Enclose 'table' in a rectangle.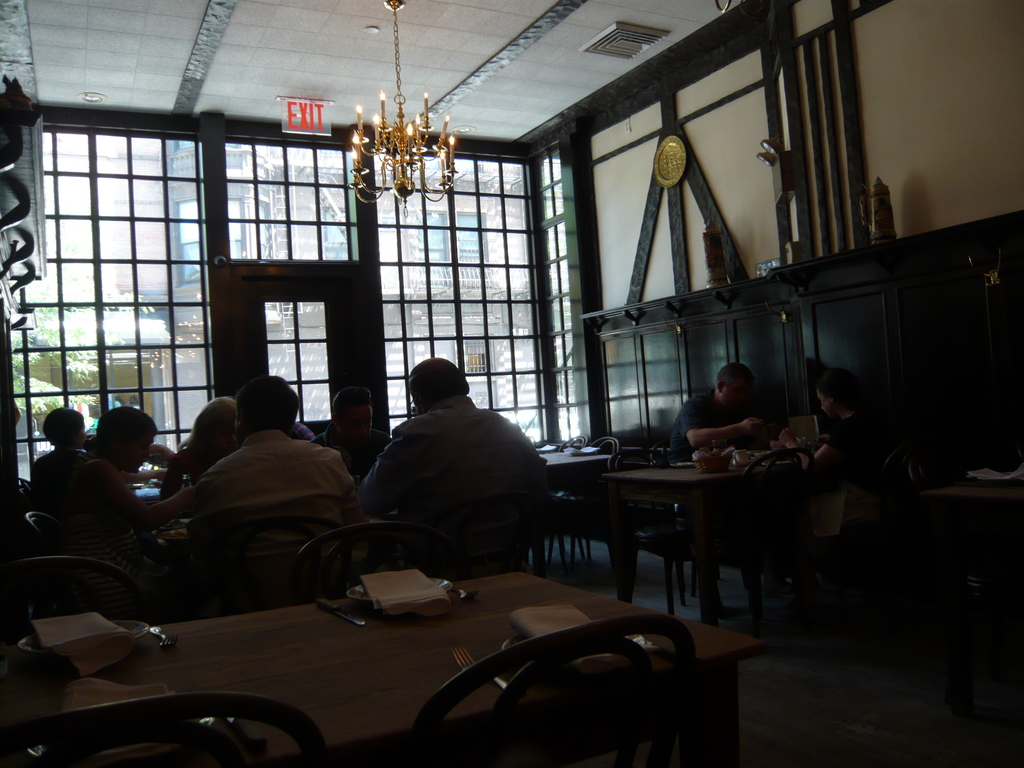
(left=12, top=564, right=780, bottom=767).
